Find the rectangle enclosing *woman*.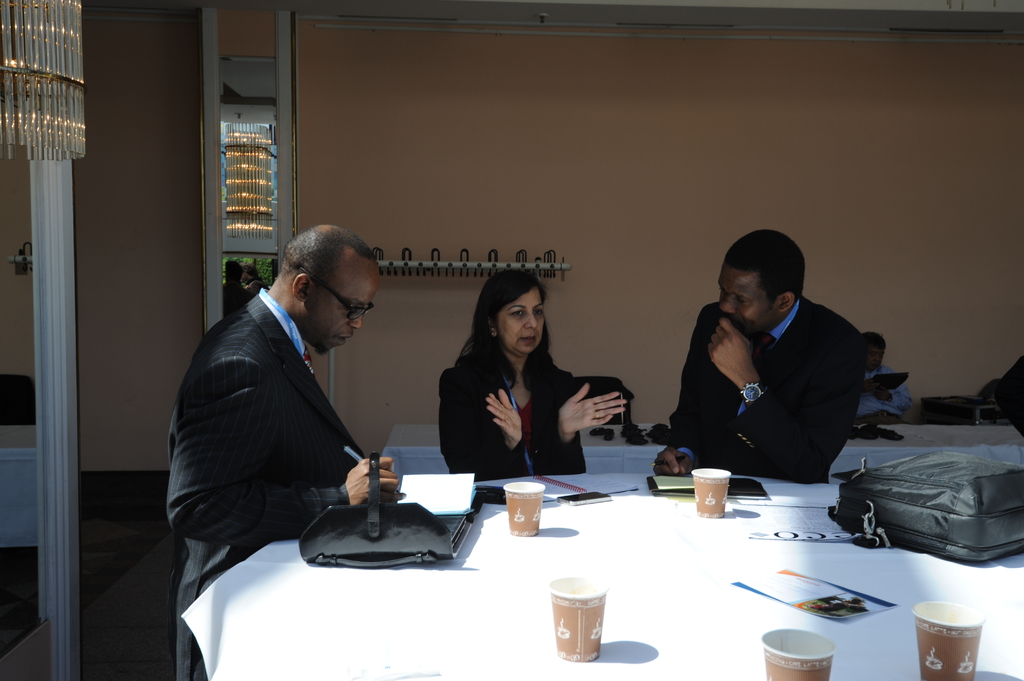
[x1=440, y1=288, x2=589, y2=492].
